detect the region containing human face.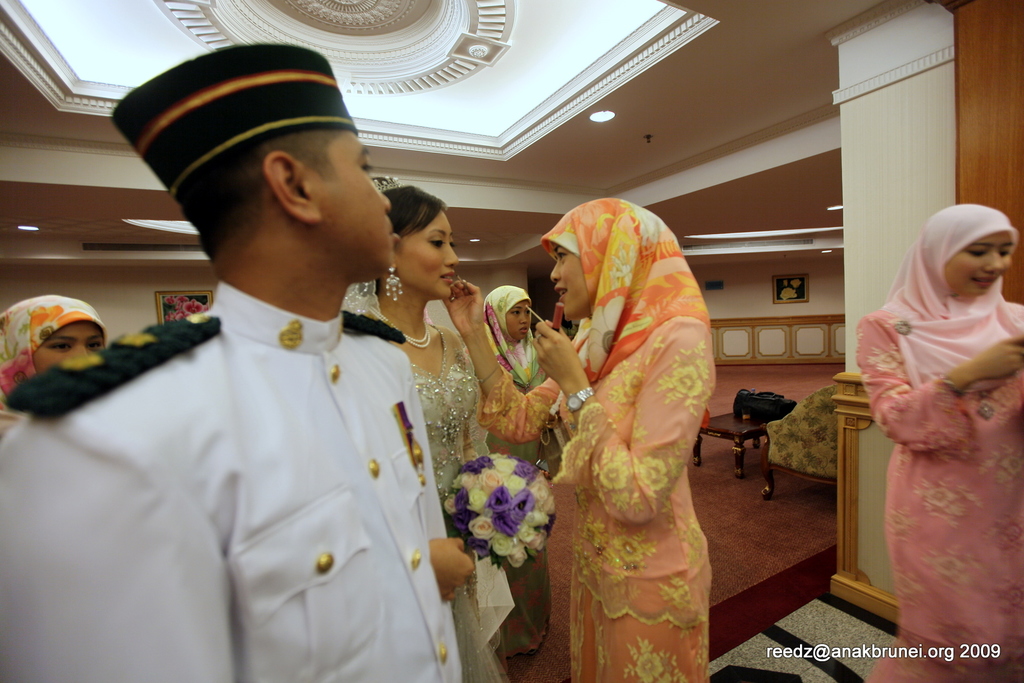
select_region(506, 303, 529, 345).
